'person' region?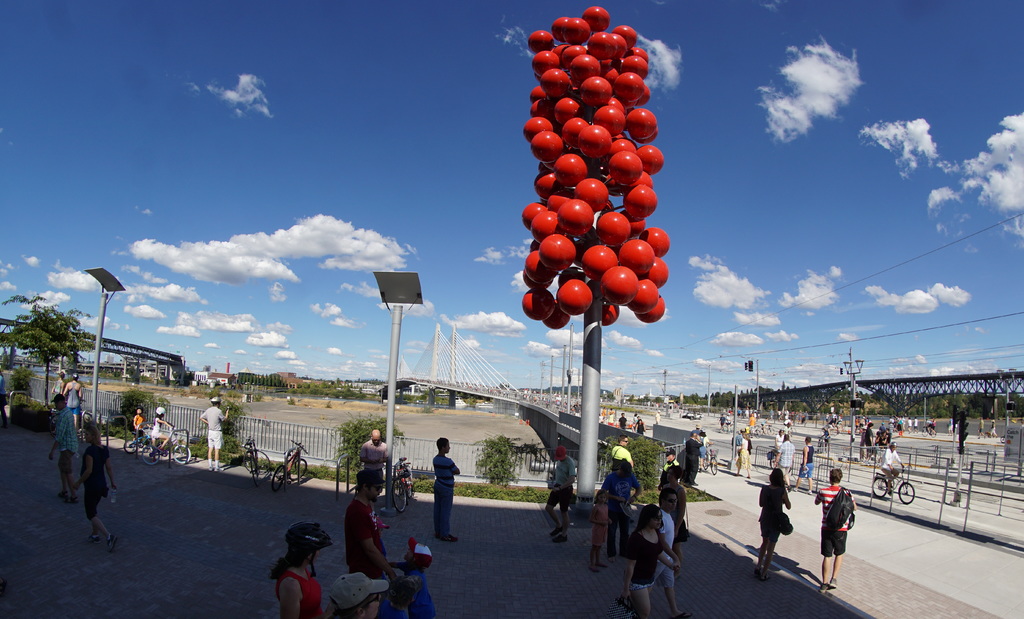
683, 431, 703, 485
